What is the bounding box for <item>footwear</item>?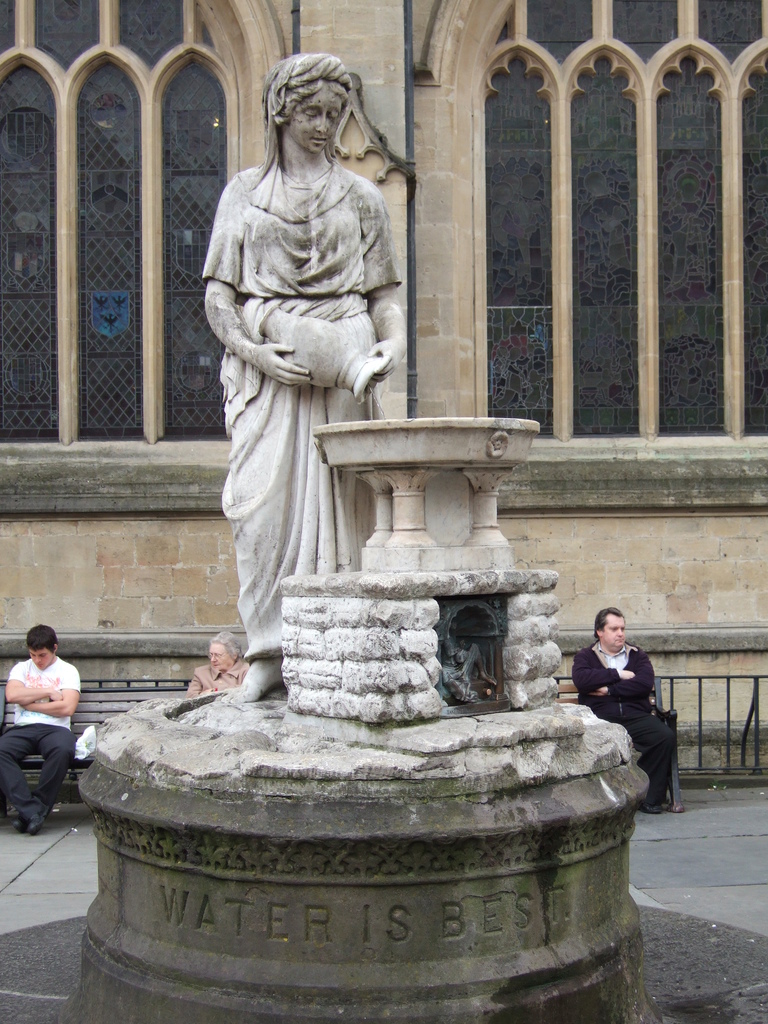
670 800 688 812.
